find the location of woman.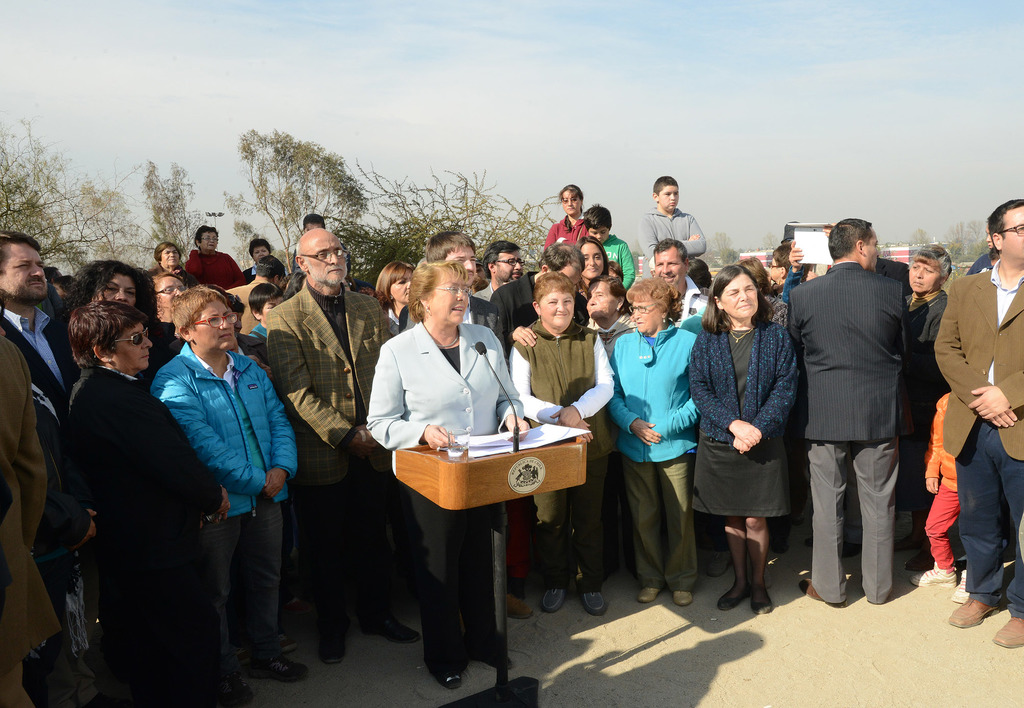
Location: (575, 244, 606, 289).
